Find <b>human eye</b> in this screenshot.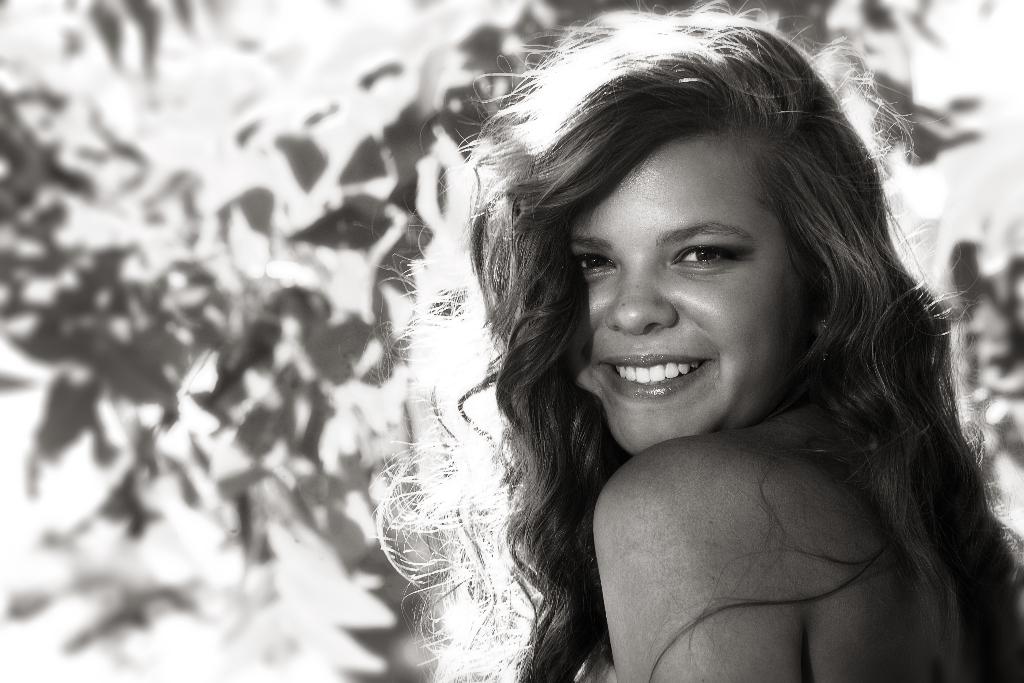
The bounding box for <b>human eye</b> is locate(667, 227, 769, 283).
